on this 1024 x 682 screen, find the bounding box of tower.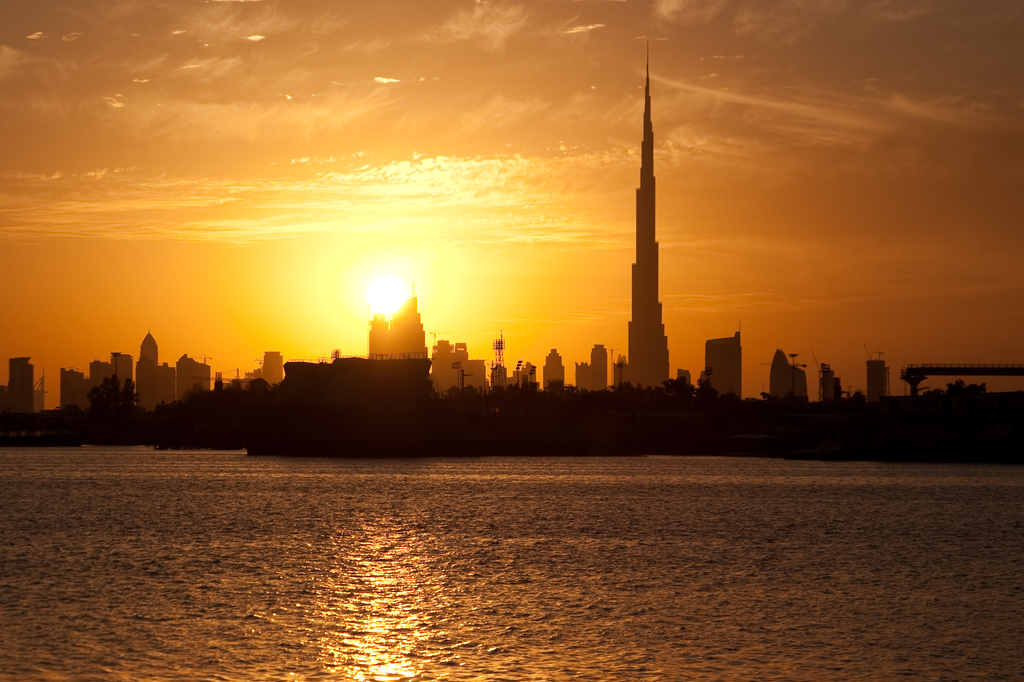
Bounding box: bbox(776, 346, 796, 395).
